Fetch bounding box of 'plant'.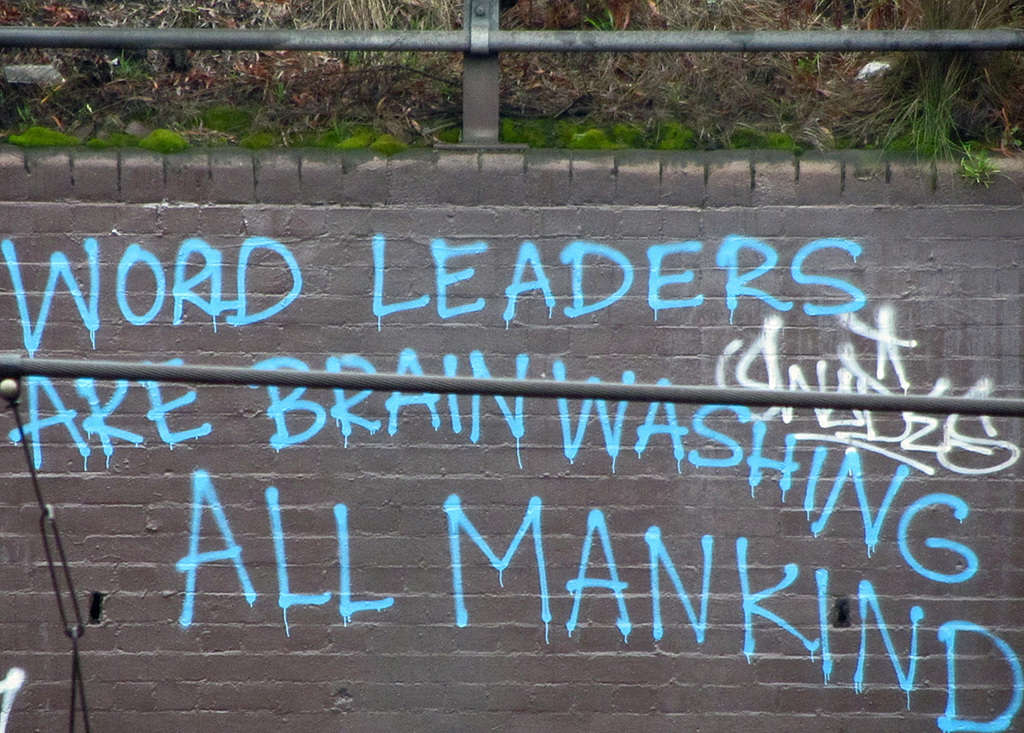
Bbox: select_region(873, 0, 975, 155).
